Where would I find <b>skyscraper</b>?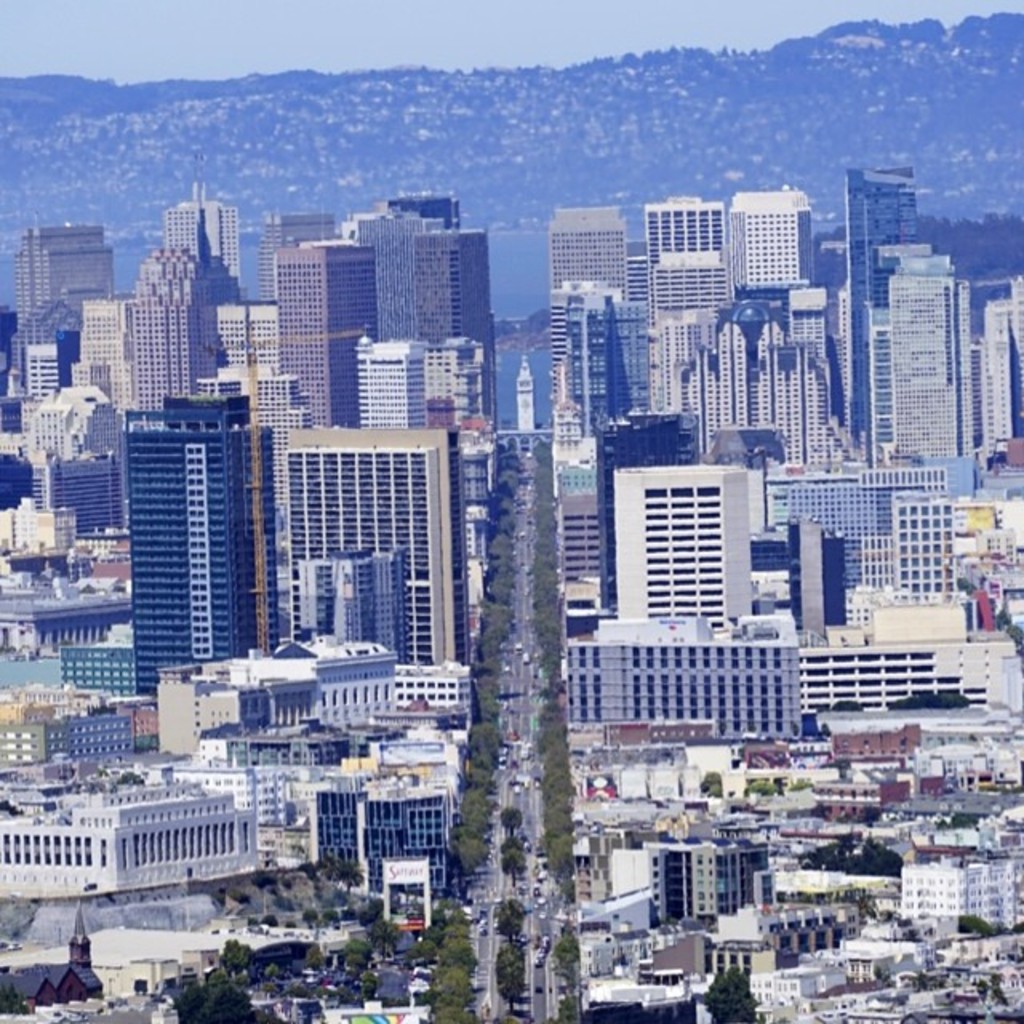
At bbox=[448, 413, 510, 624].
